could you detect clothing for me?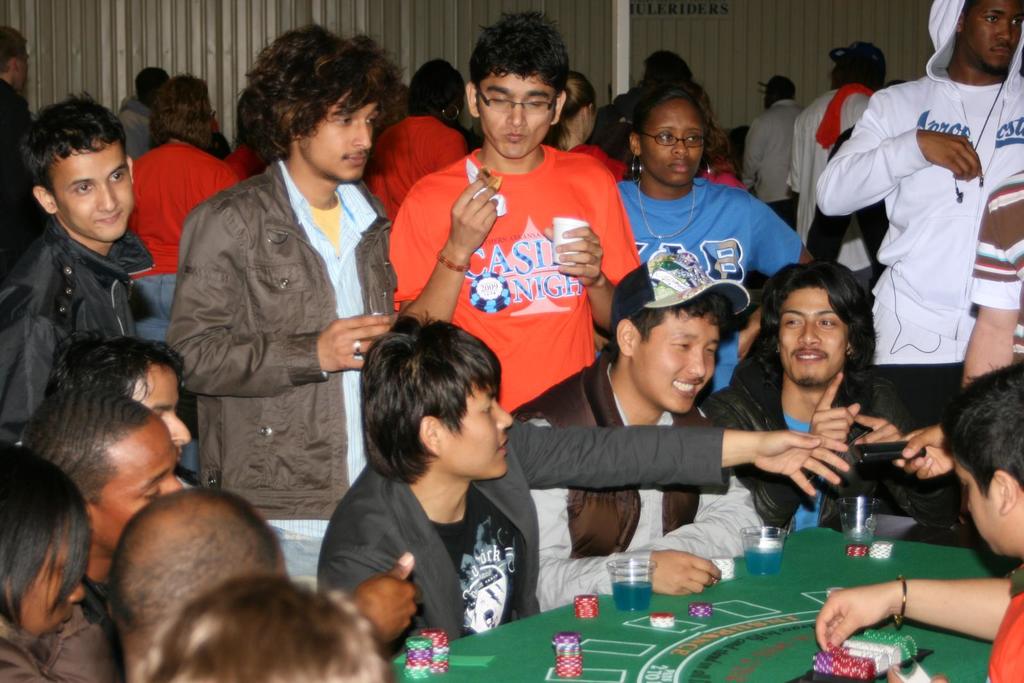
Detection result: crop(616, 175, 804, 391).
